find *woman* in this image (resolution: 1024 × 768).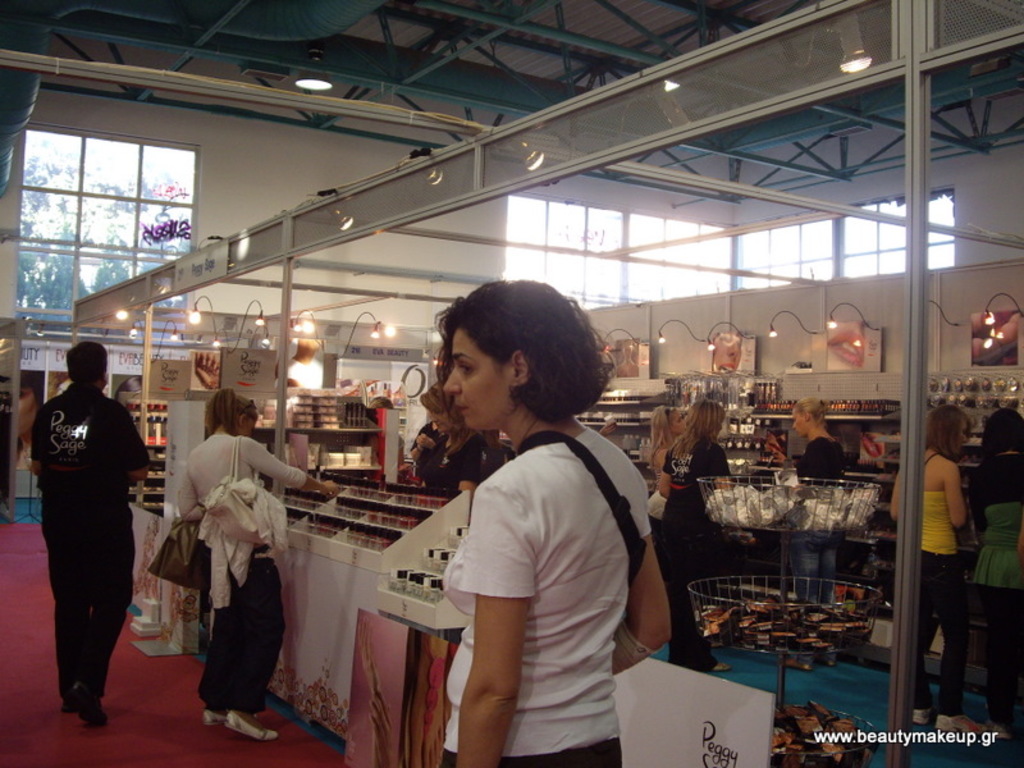
(410, 384, 480, 488).
